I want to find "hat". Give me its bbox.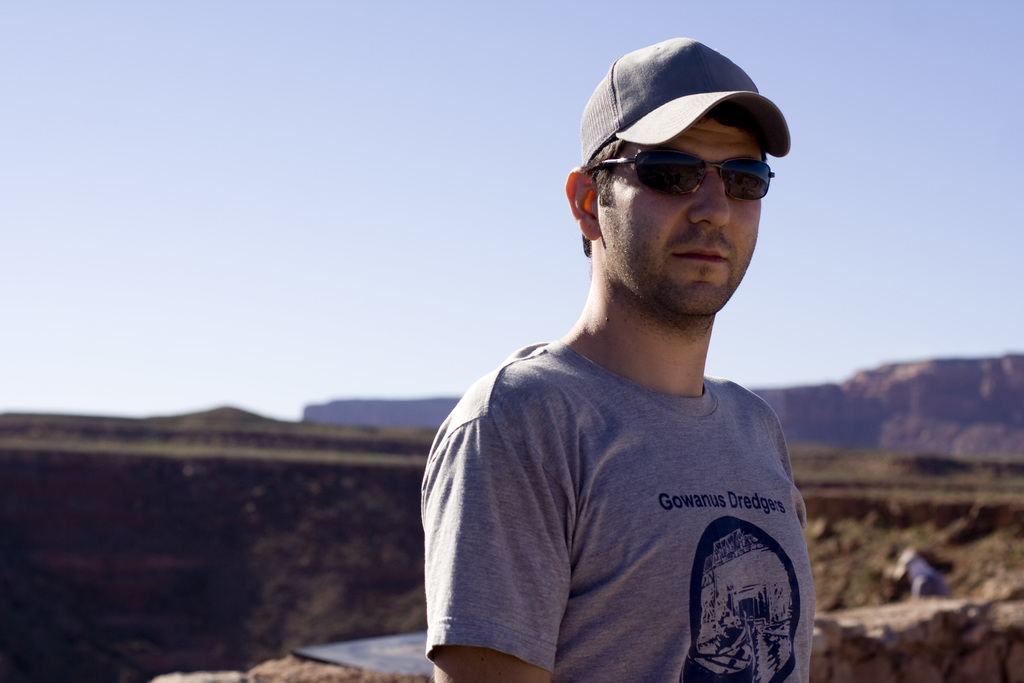
579/33/790/165.
